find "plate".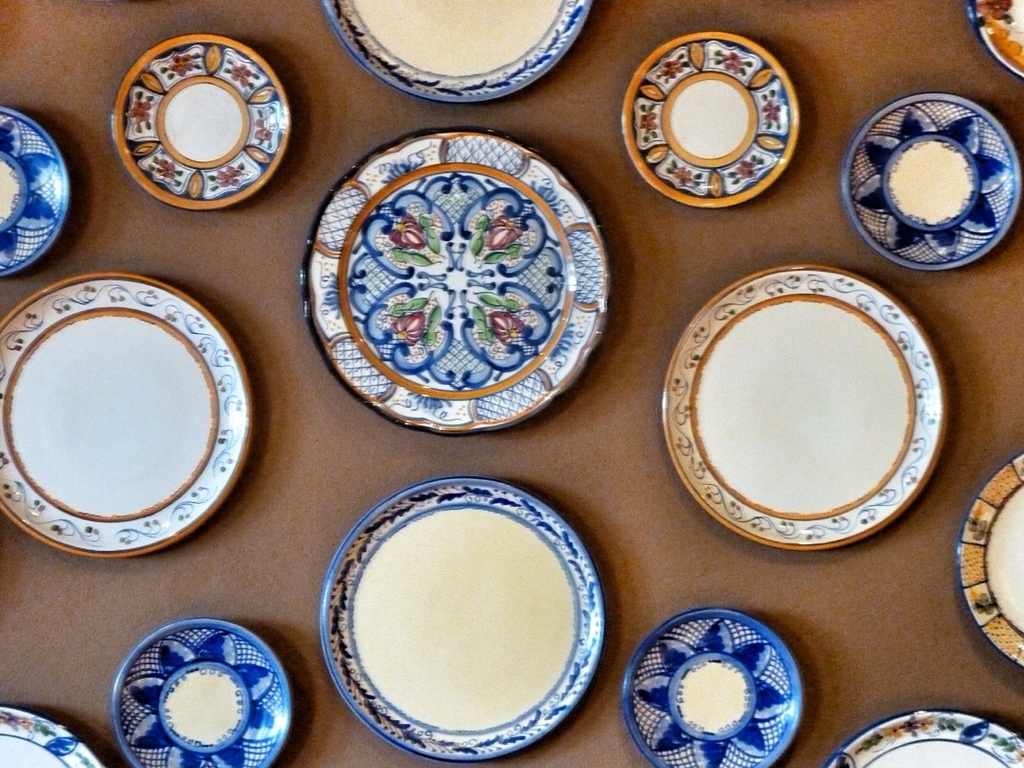
select_region(0, 708, 106, 767).
